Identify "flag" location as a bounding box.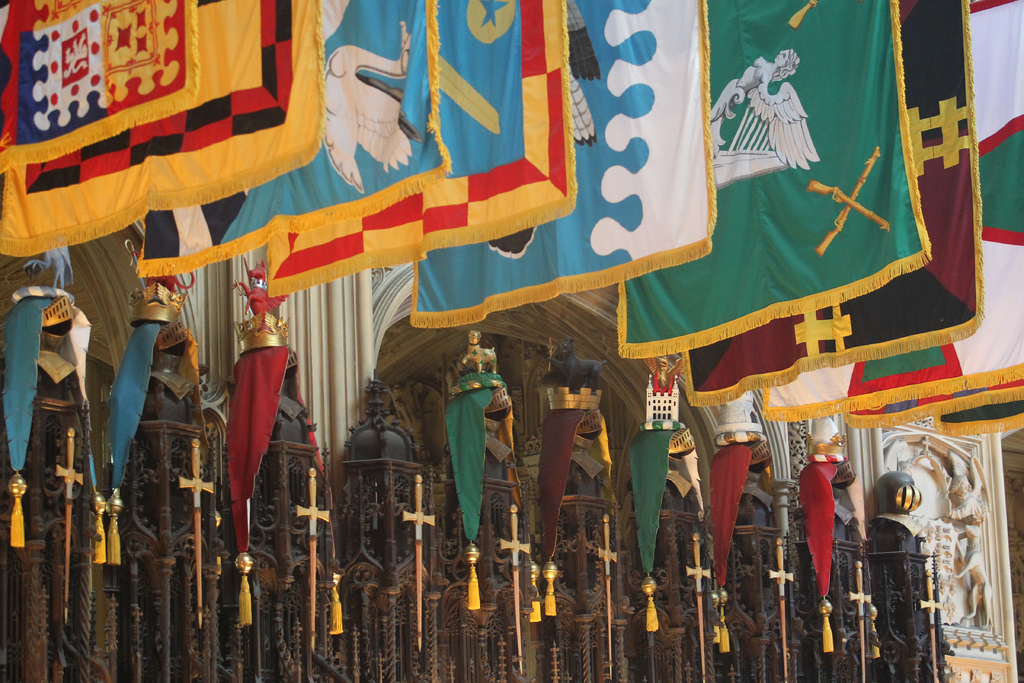
[0,0,202,168].
